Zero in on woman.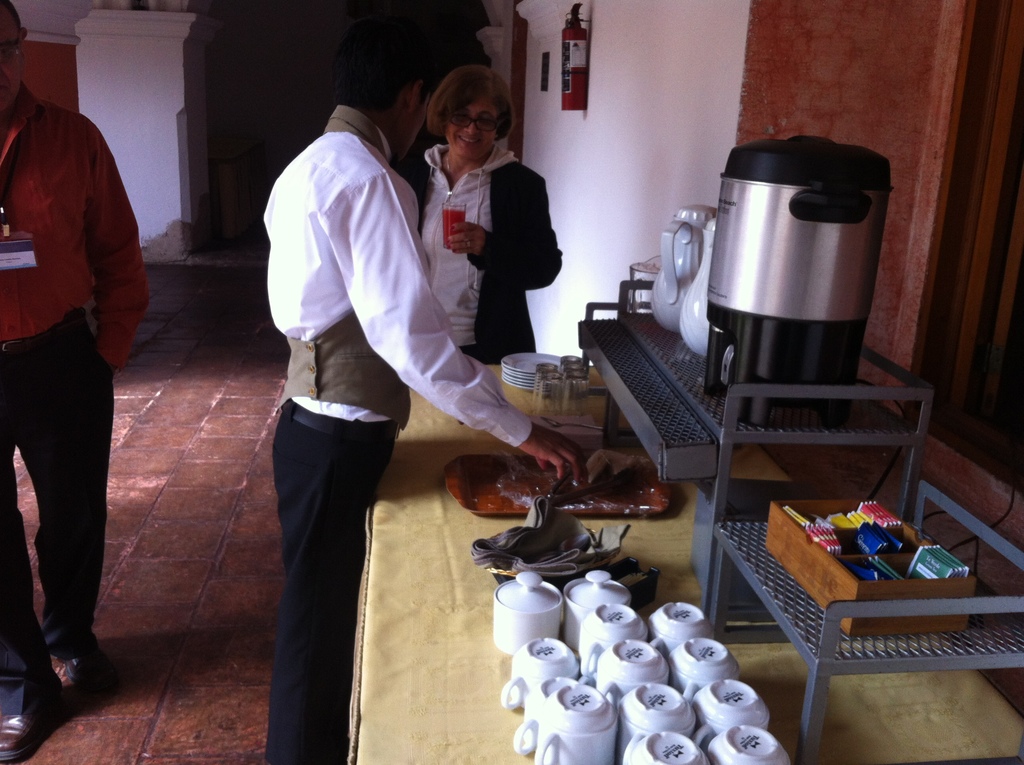
Zeroed in: BBox(401, 56, 568, 362).
